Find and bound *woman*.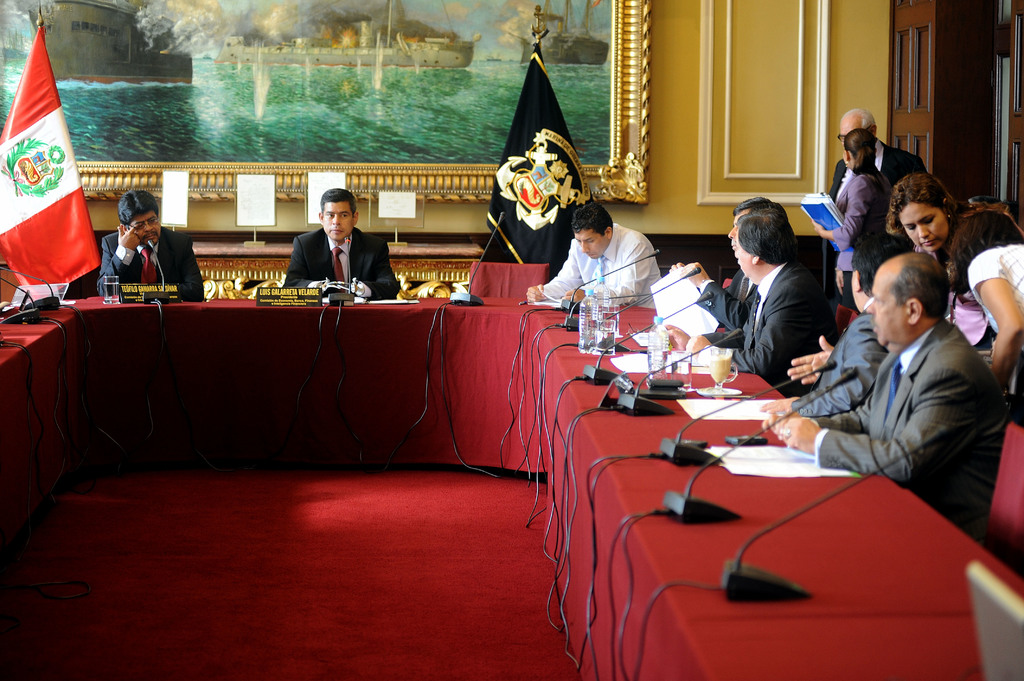
Bound: Rect(875, 161, 1002, 520).
